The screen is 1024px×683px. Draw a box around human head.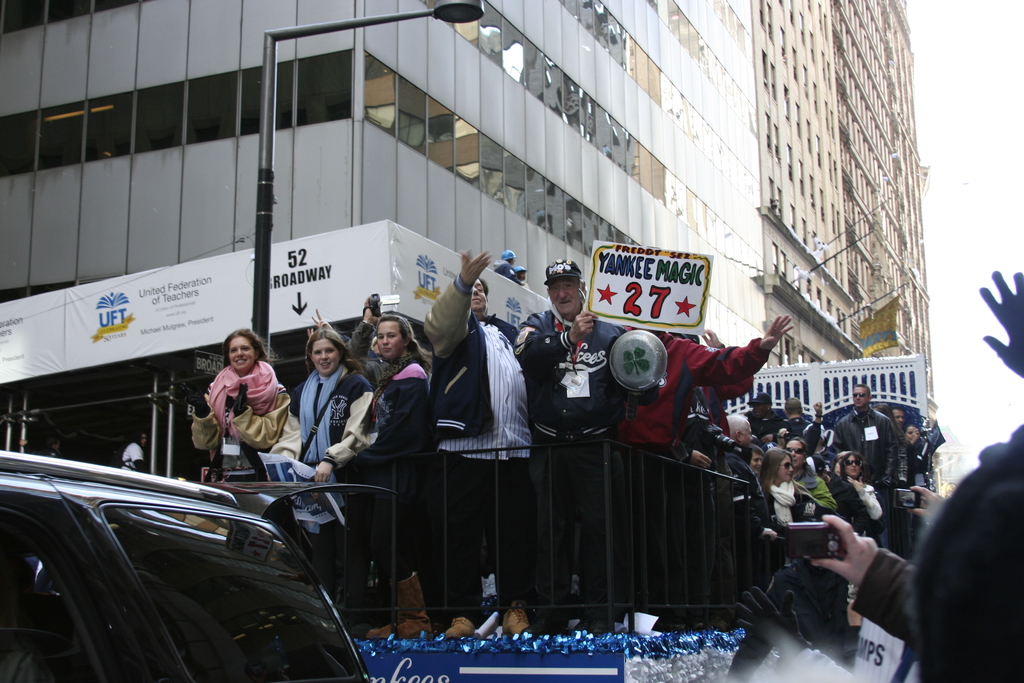
box=[876, 404, 890, 419].
